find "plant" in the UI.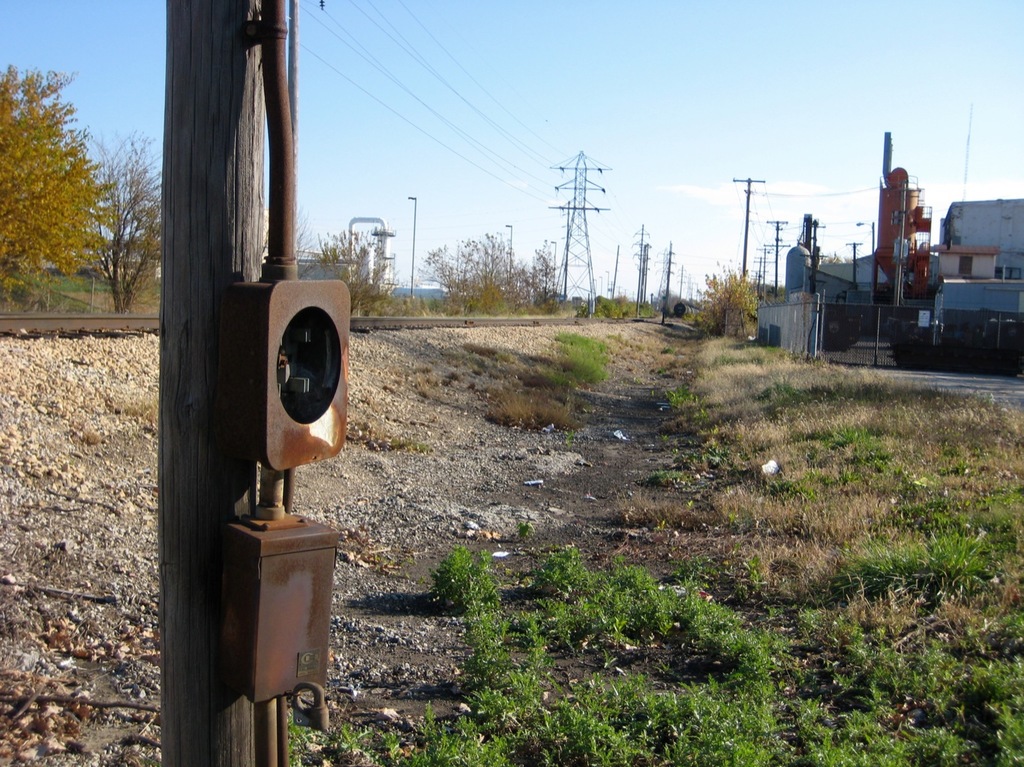
UI element at x1=631 y1=376 x2=643 y2=388.
